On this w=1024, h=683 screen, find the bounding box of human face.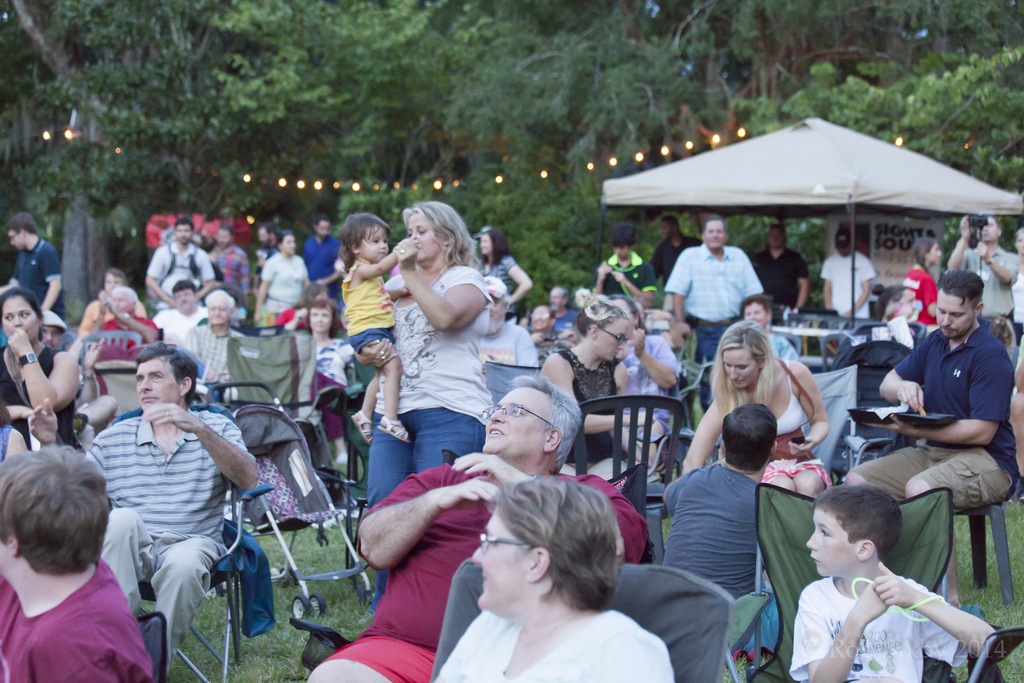
Bounding box: select_region(404, 210, 445, 263).
